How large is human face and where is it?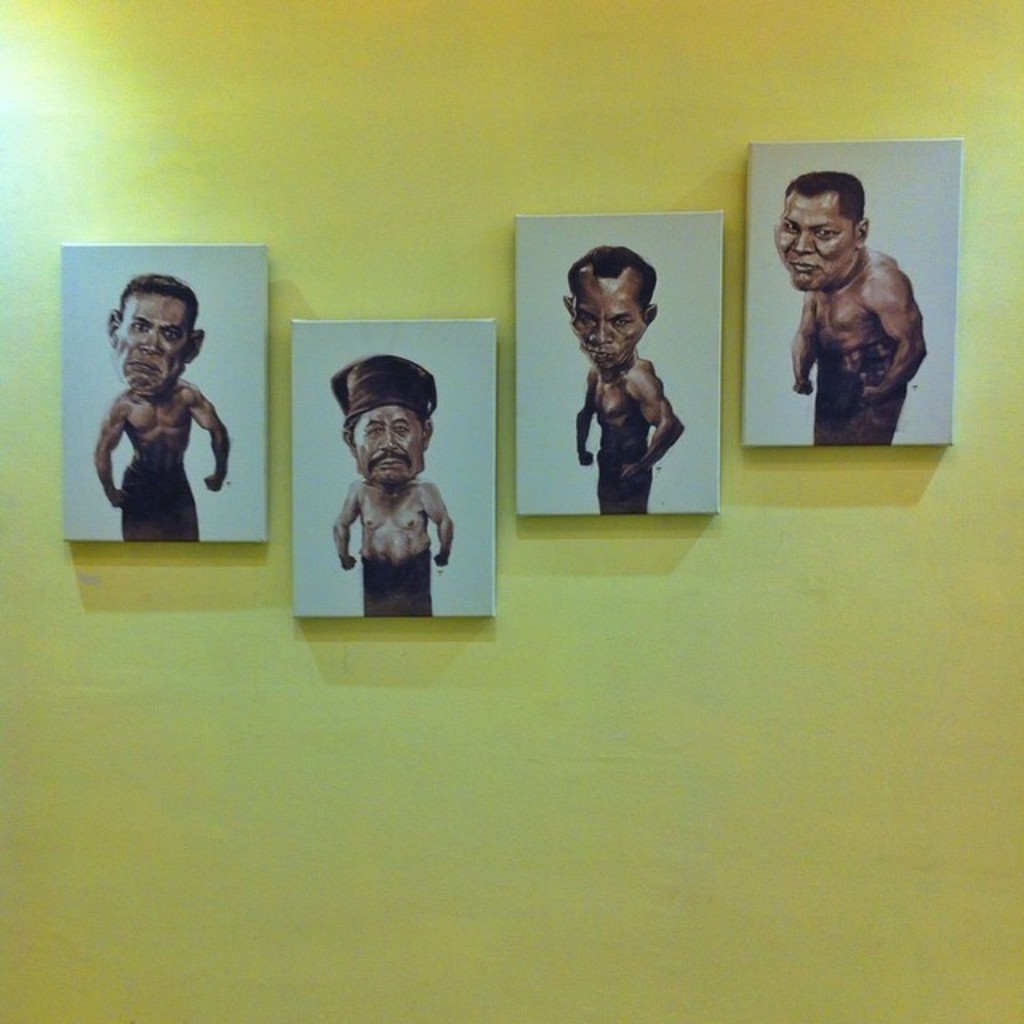
Bounding box: 354, 403, 424, 490.
